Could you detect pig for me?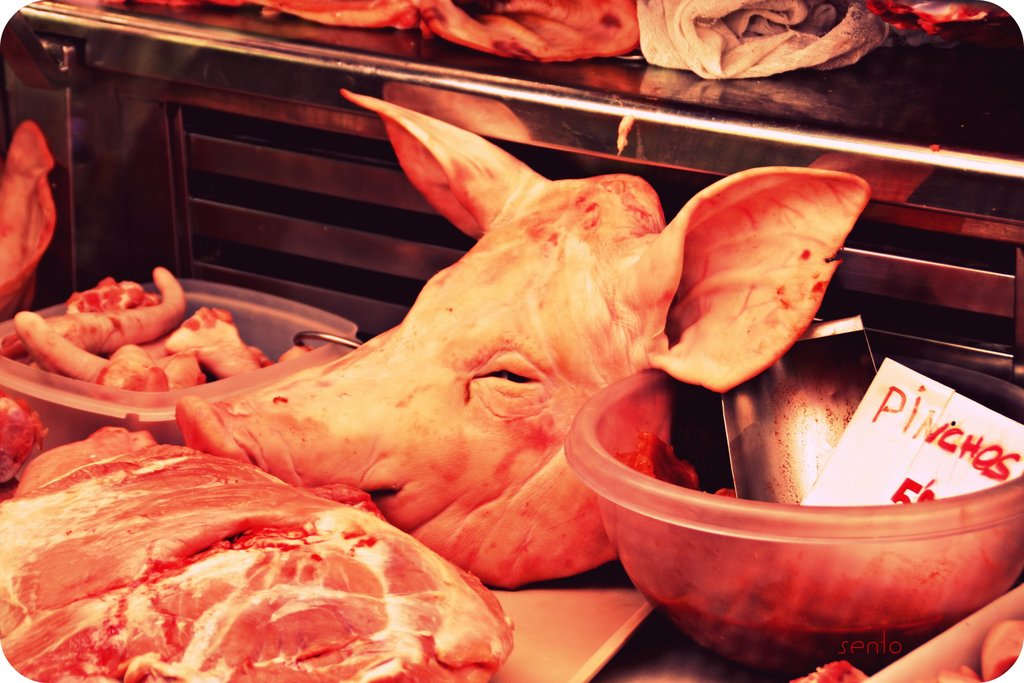
Detection result: [170, 84, 867, 591].
